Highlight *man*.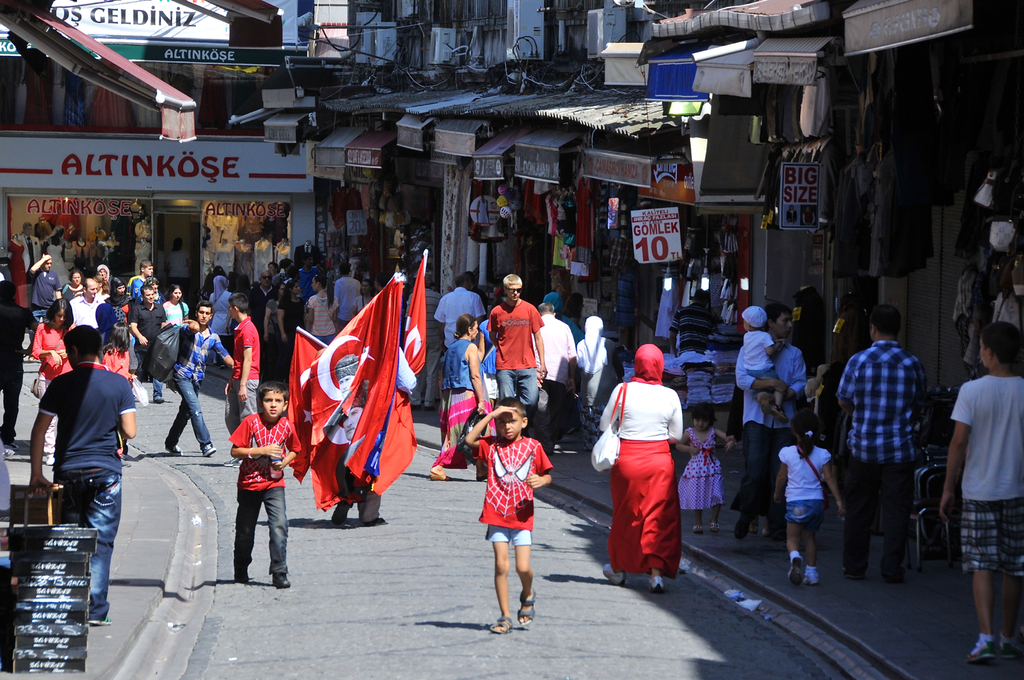
Highlighted region: [x1=67, y1=277, x2=108, y2=328].
